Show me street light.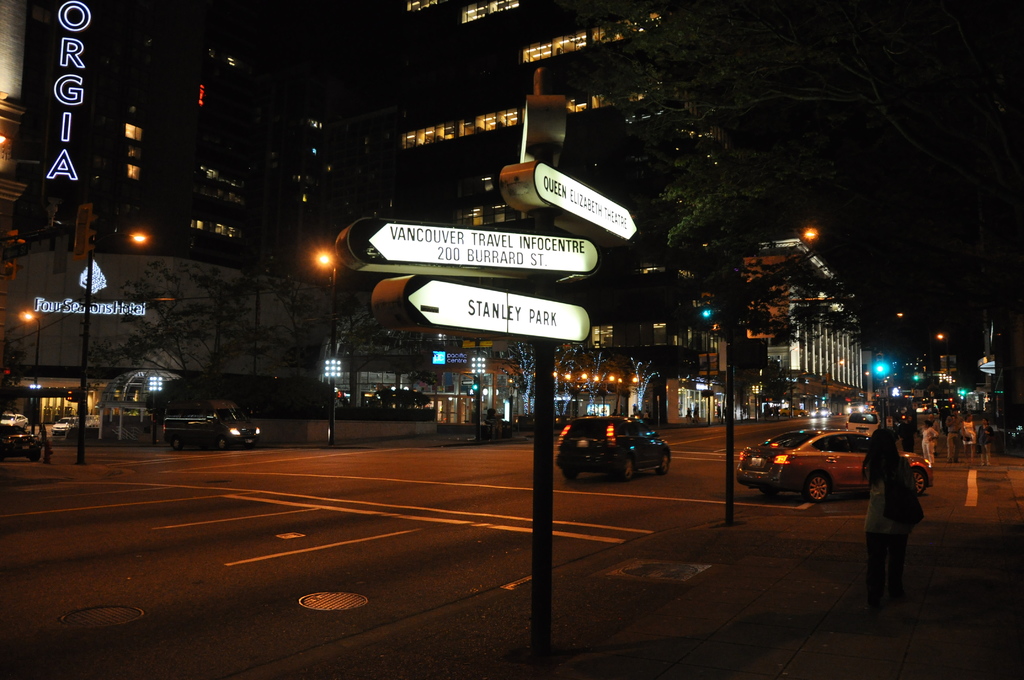
street light is here: {"x1": 82, "y1": 221, "x2": 152, "y2": 465}.
